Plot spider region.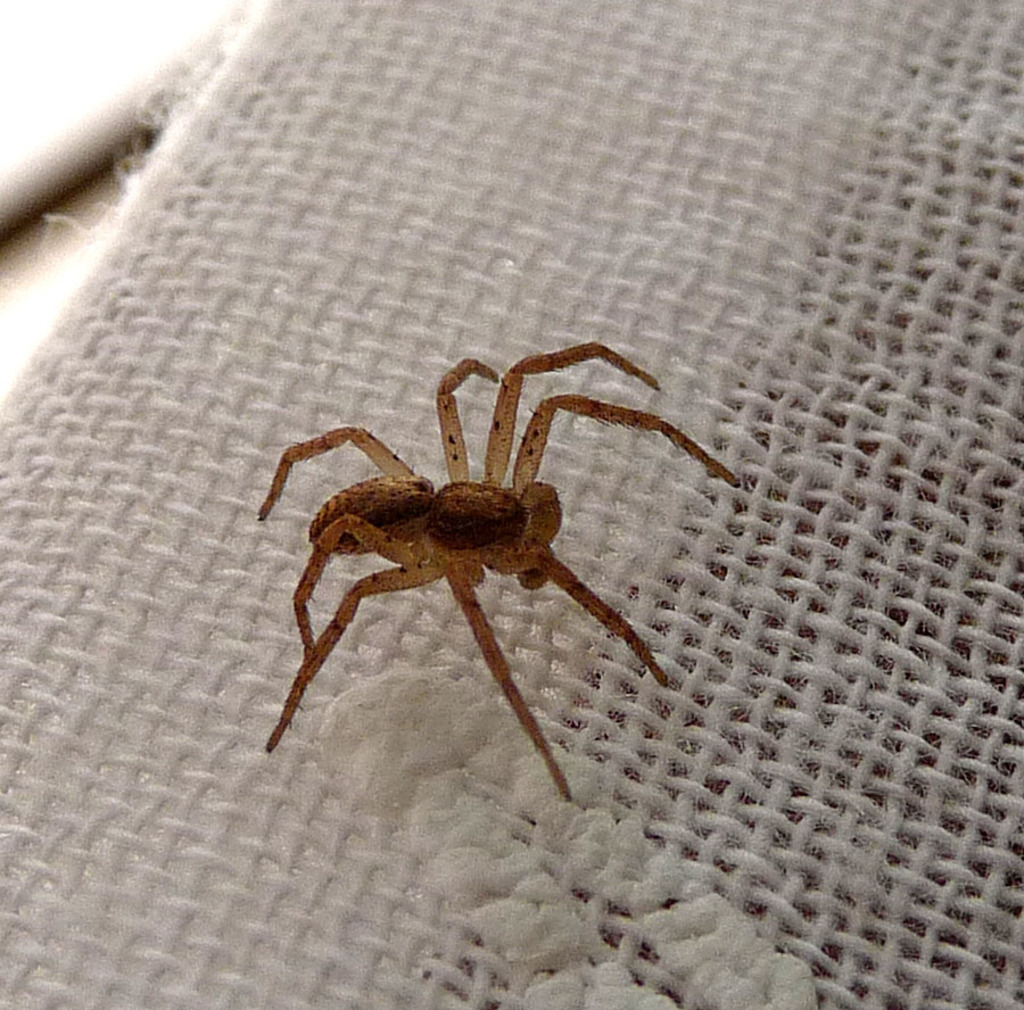
Plotted at 253:336:740:805.
